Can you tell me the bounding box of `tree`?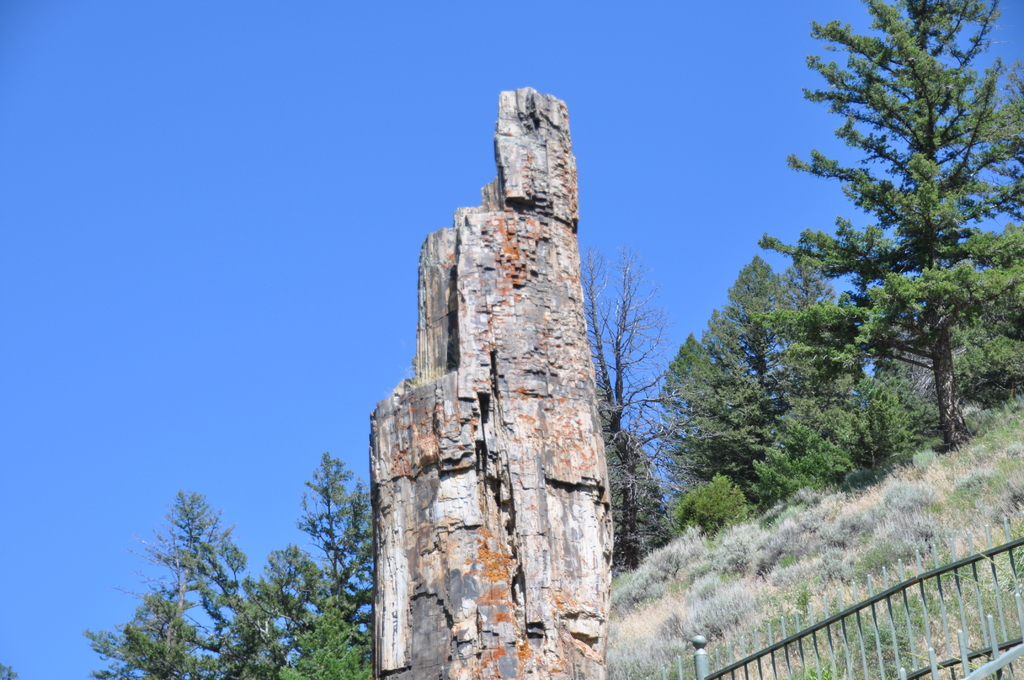
x1=79 y1=487 x2=280 y2=679.
